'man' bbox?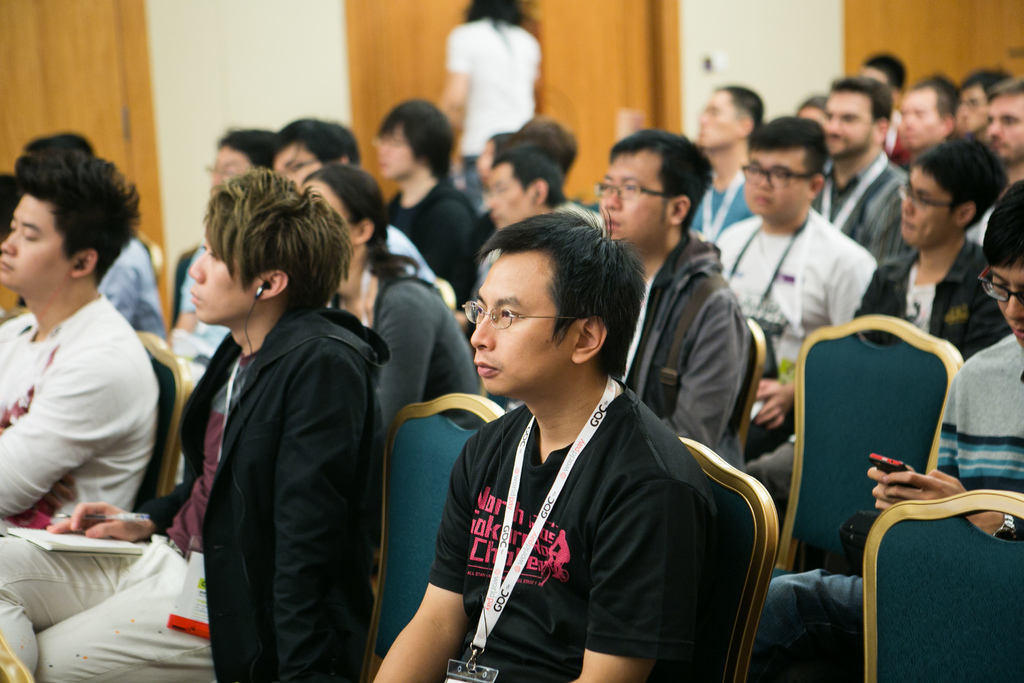
bbox(0, 163, 388, 682)
